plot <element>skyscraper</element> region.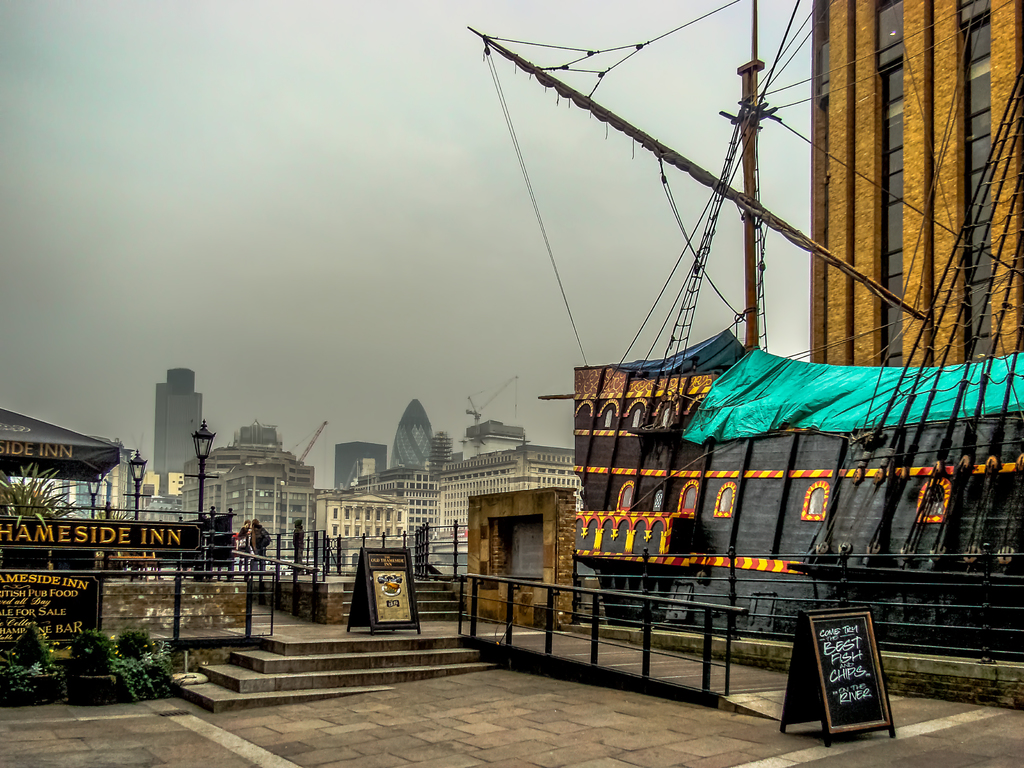
Plotted at Rect(352, 462, 444, 548).
